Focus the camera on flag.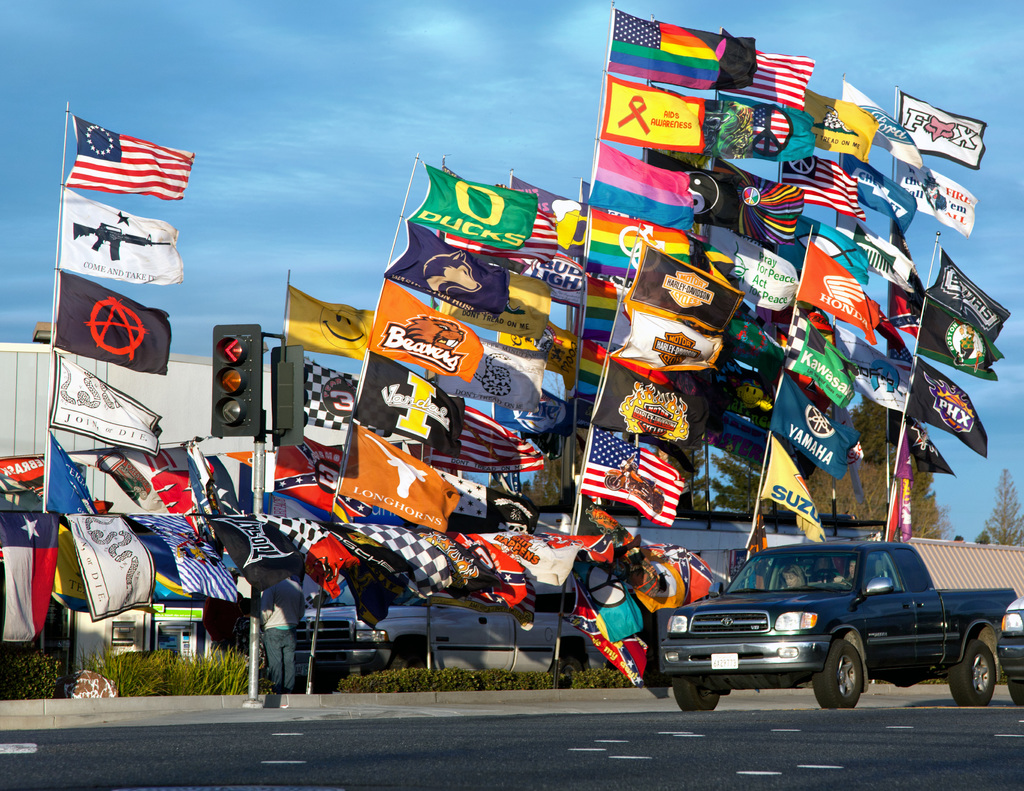
Focus region: left=343, top=523, right=460, bottom=594.
